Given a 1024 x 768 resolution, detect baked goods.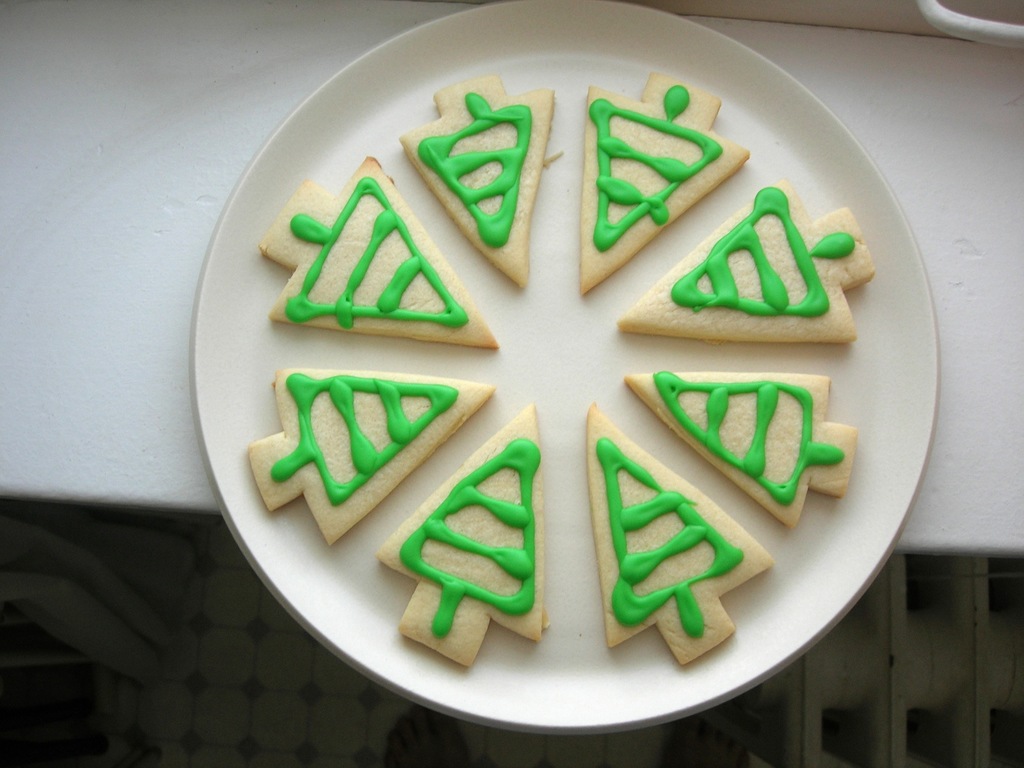
(x1=580, y1=71, x2=751, y2=296).
